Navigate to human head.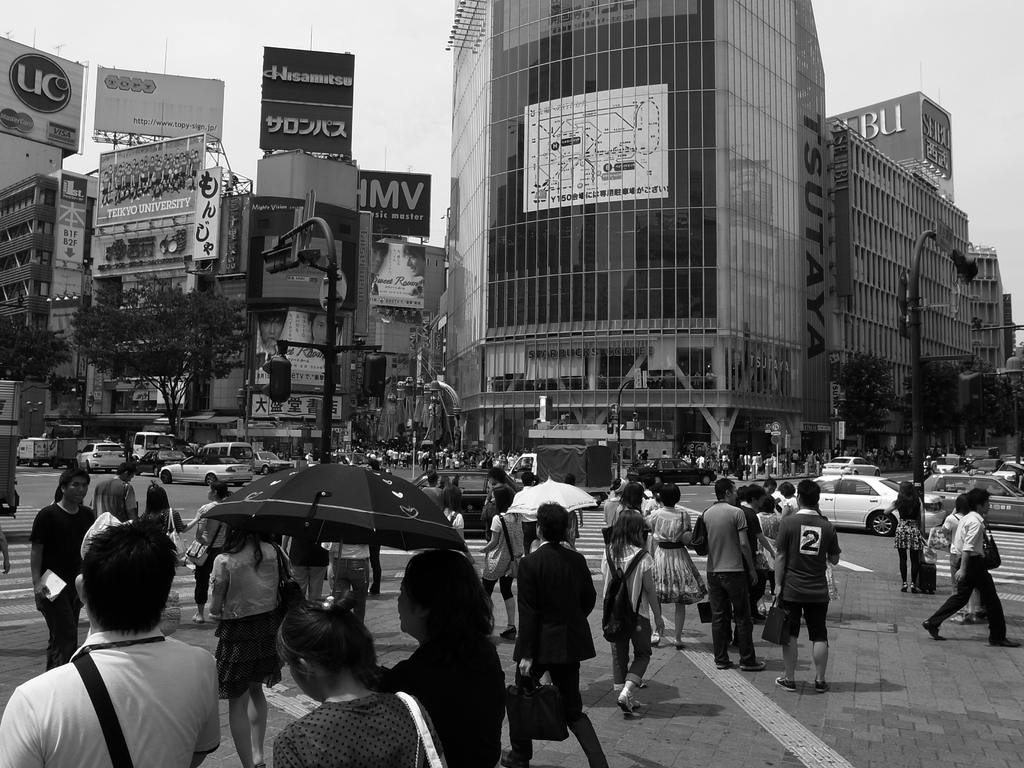
Navigation target: left=764, top=494, right=776, bottom=511.
